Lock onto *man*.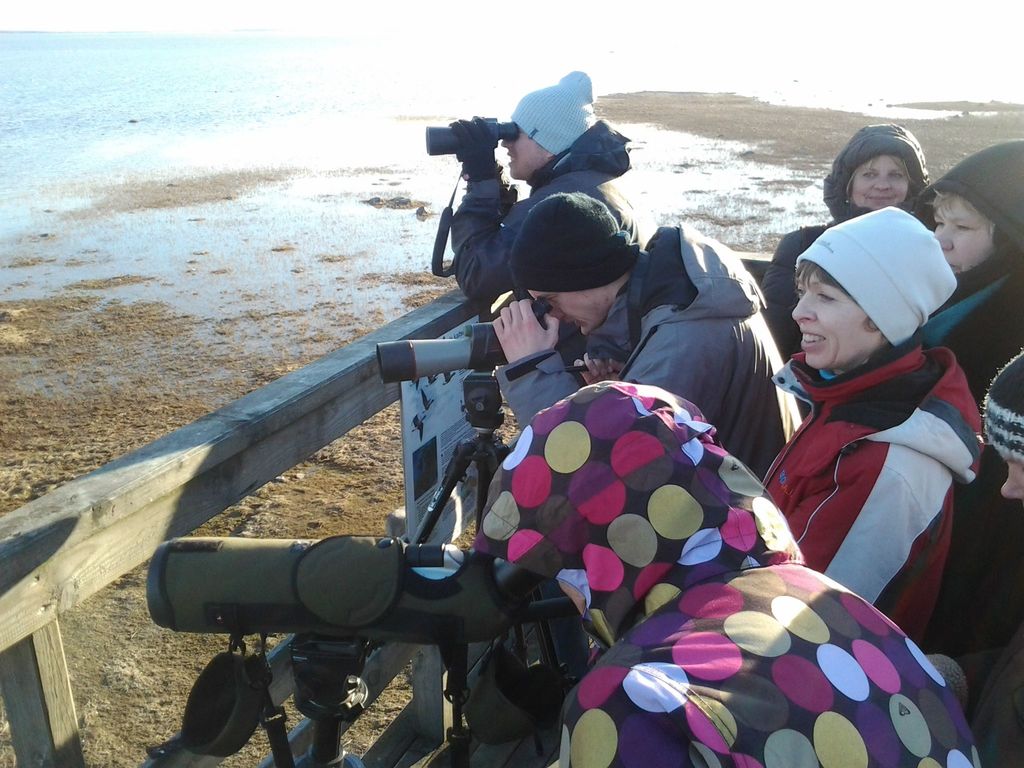
Locked: 488,197,792,472.
